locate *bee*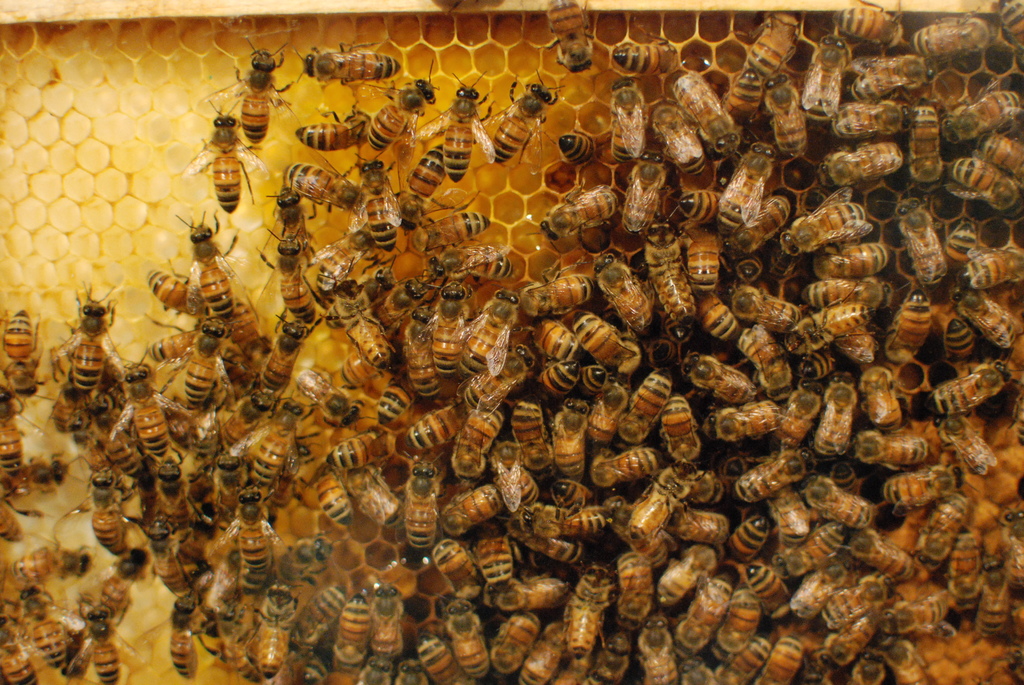
403:458:439:547
